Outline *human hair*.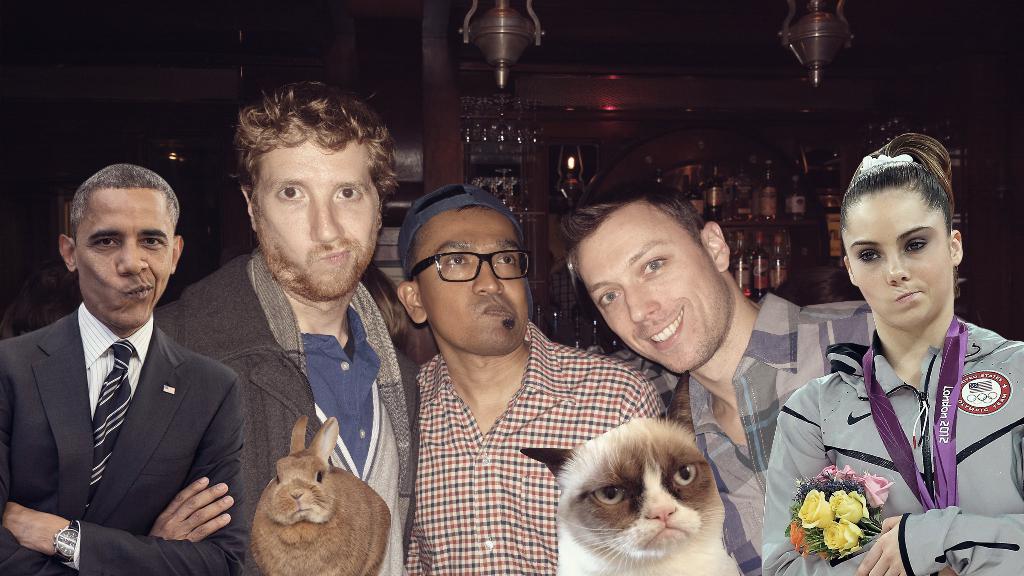
Outline: l=74, t=164, r=177, b=234.
